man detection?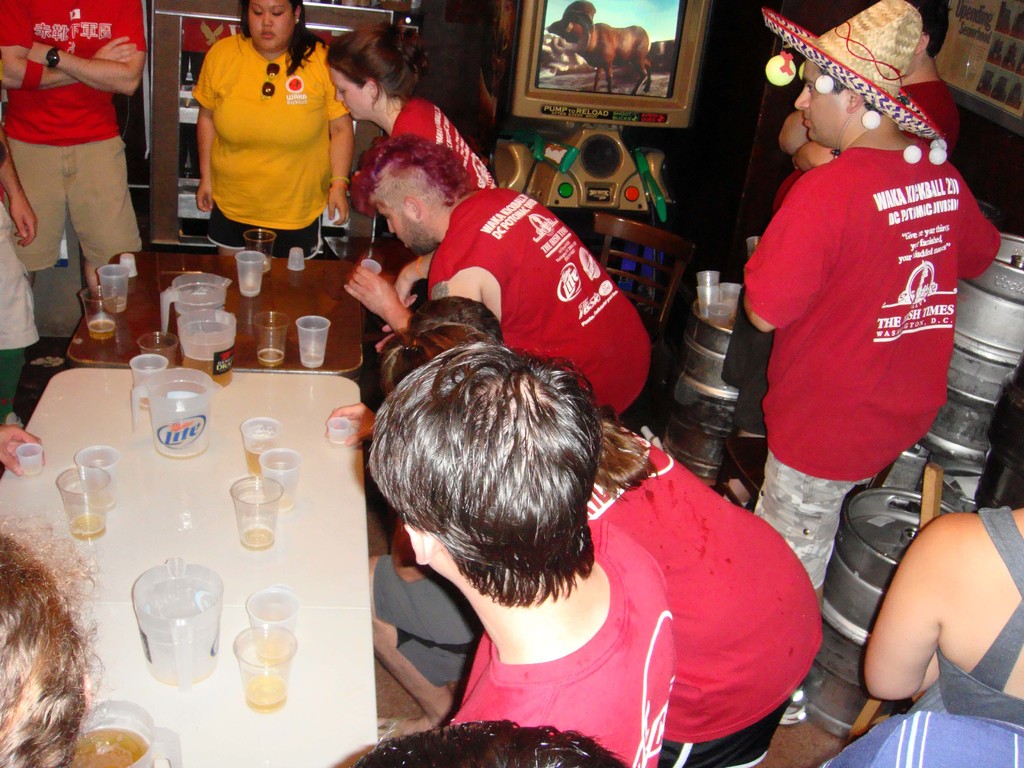
rect(0, 0, 148, 294)
